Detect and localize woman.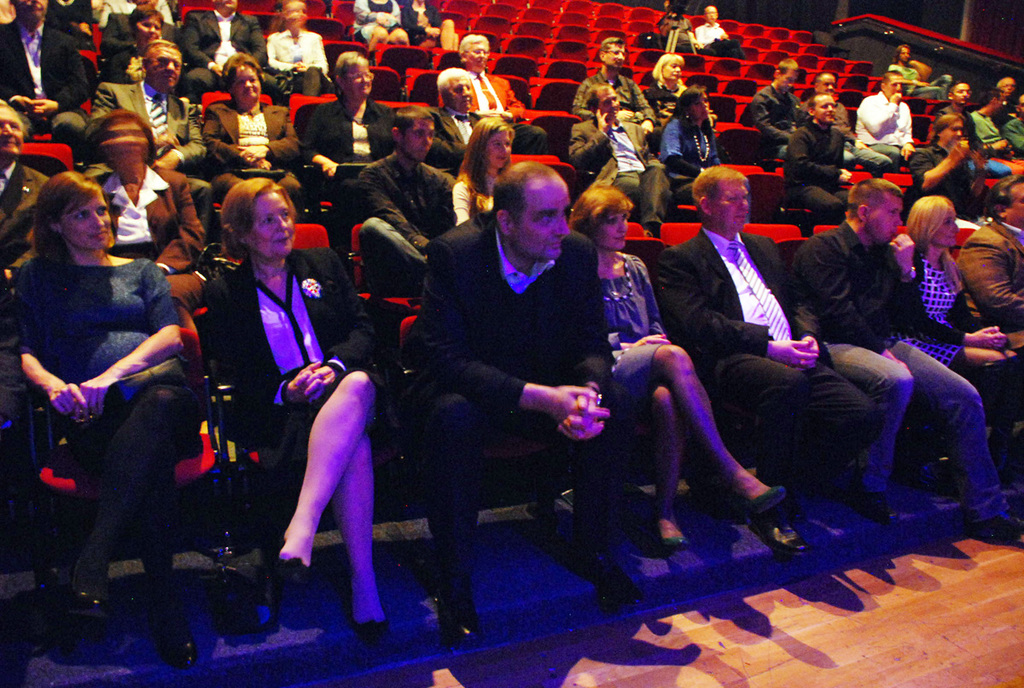
Localized at 453 121 527 227.
